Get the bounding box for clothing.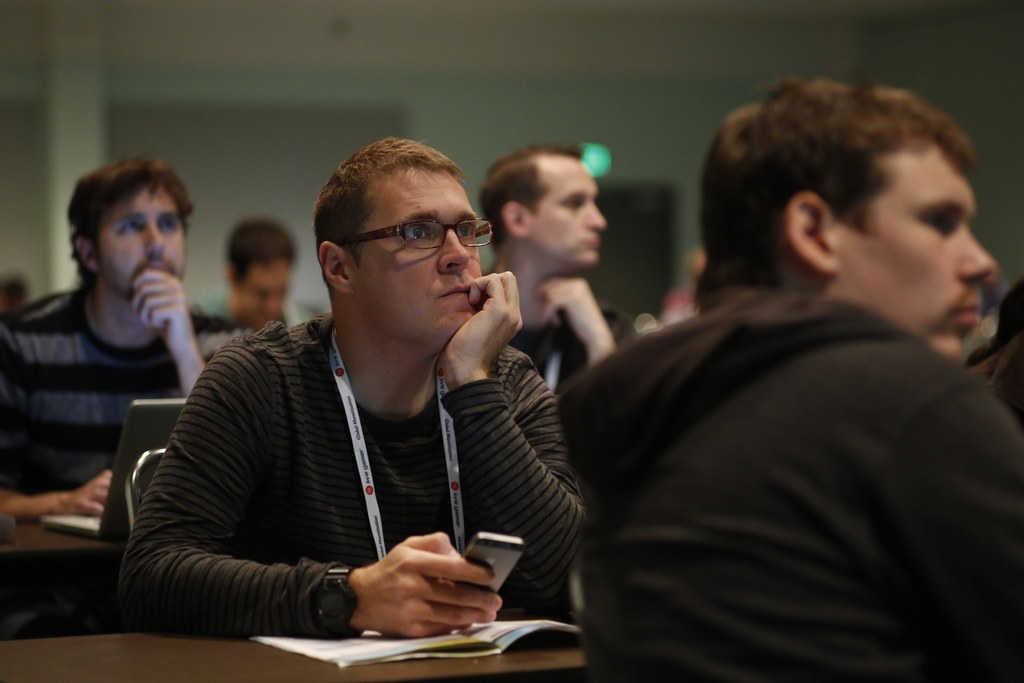
[0,280,248,613].
